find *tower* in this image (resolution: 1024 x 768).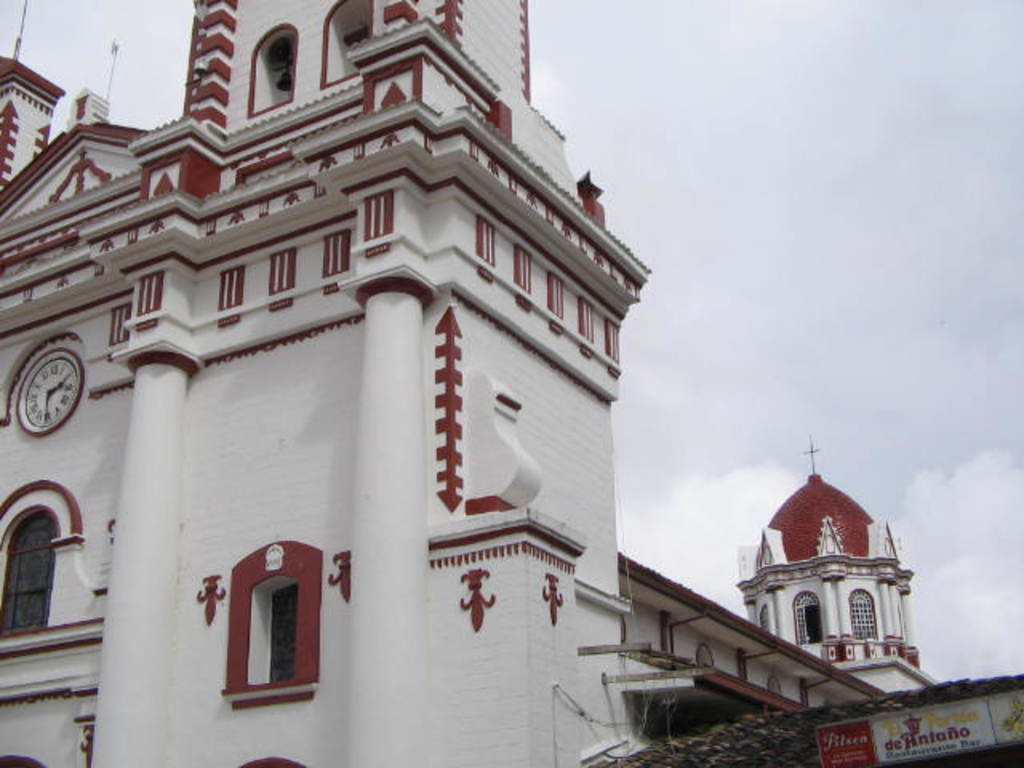
left=0, top=0, right=659, bottom=749.
